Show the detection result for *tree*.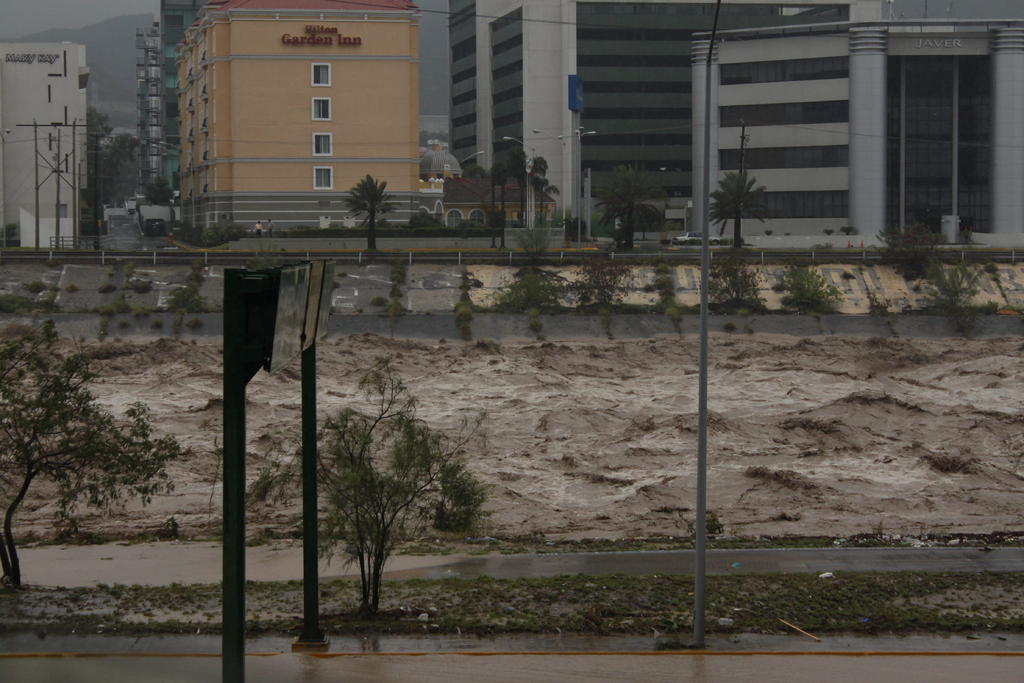
region(147, 178, 174, 207).
